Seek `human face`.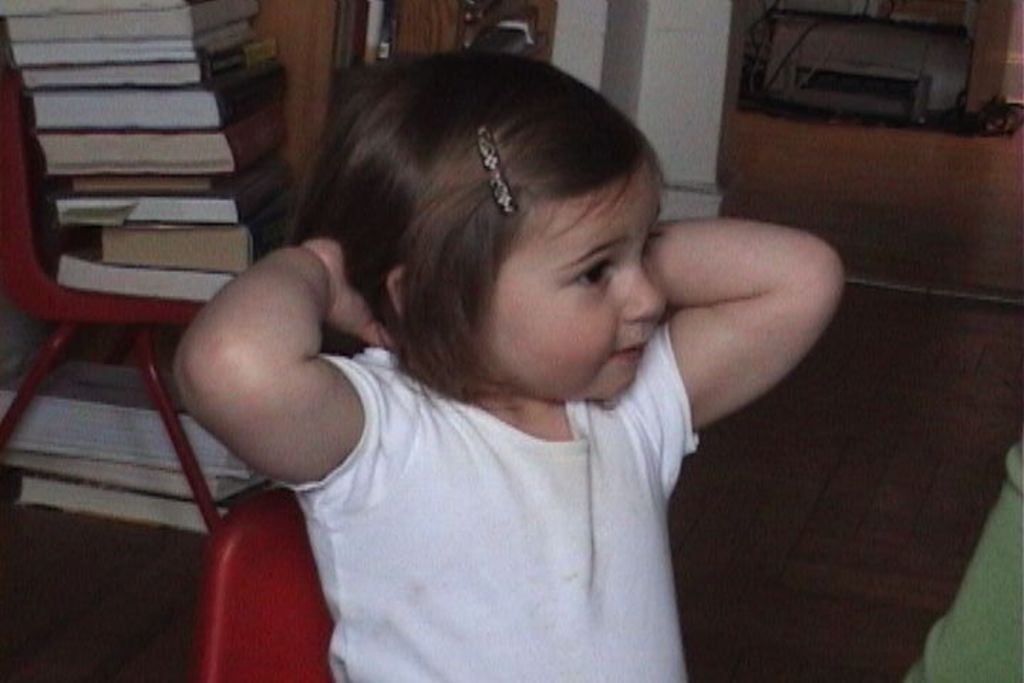
<box>482,154,666,404</box>.
